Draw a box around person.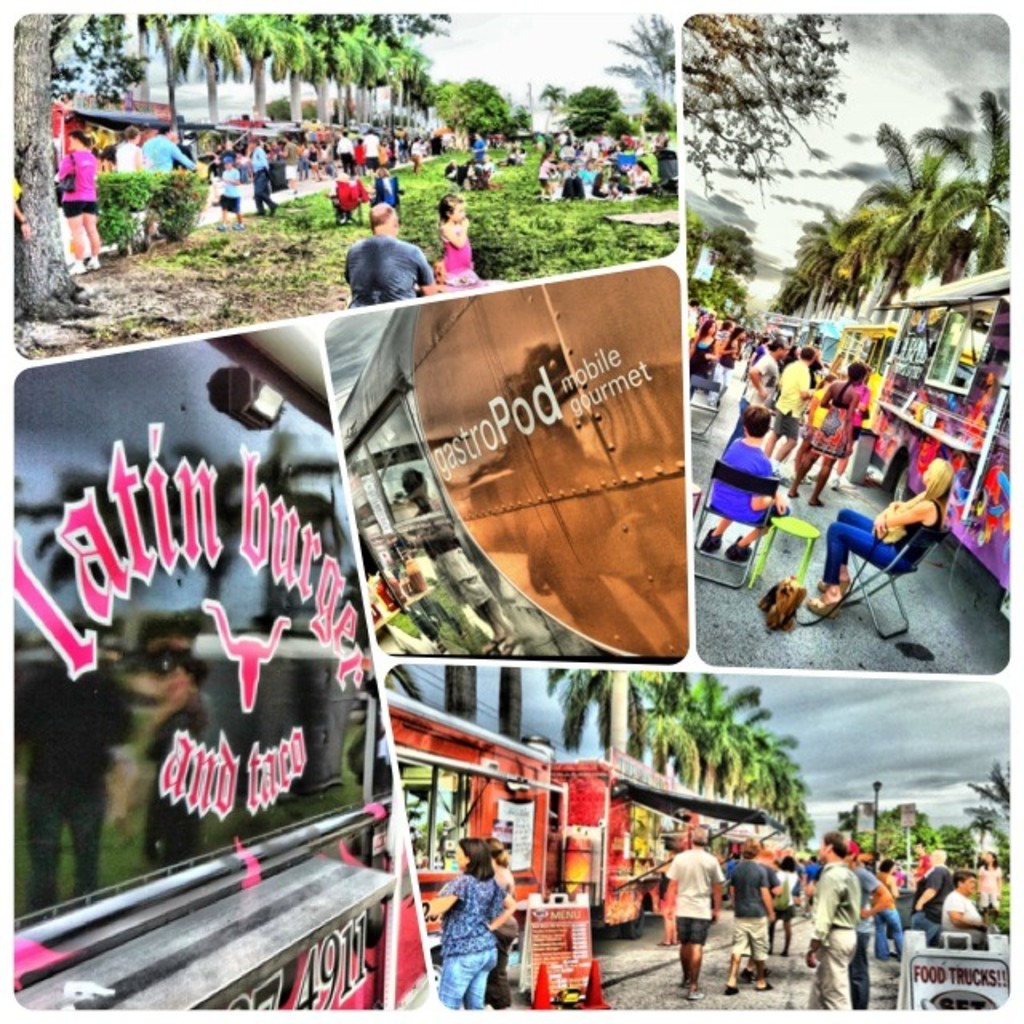
[622, 158, 658, 190].
